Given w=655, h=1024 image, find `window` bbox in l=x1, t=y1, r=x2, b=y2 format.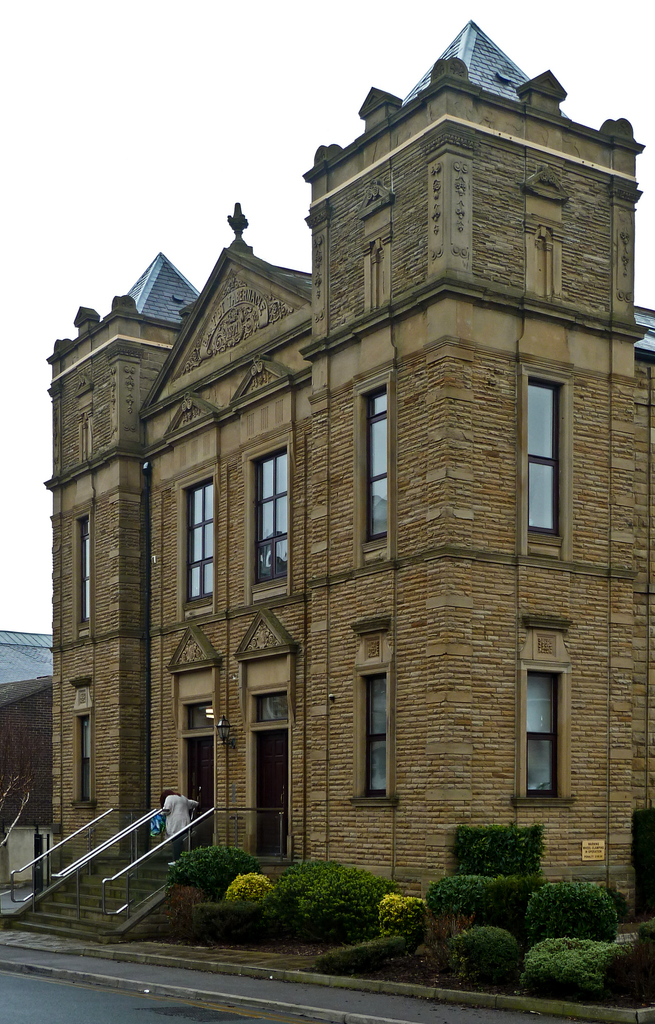
l=70, t=515, r=93, b=630.
